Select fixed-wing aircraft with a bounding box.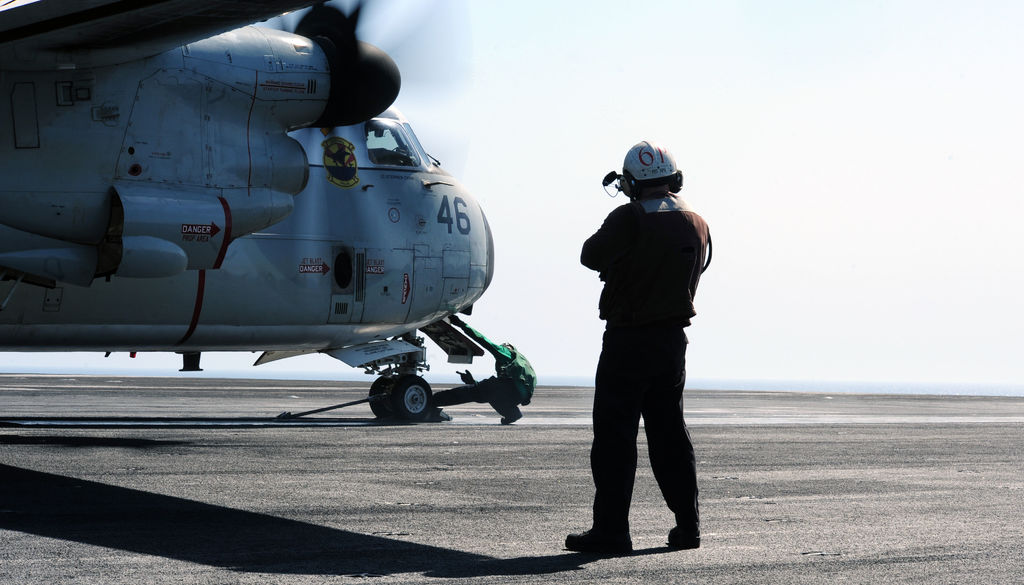
BBox(1, 0, 536, 426).
